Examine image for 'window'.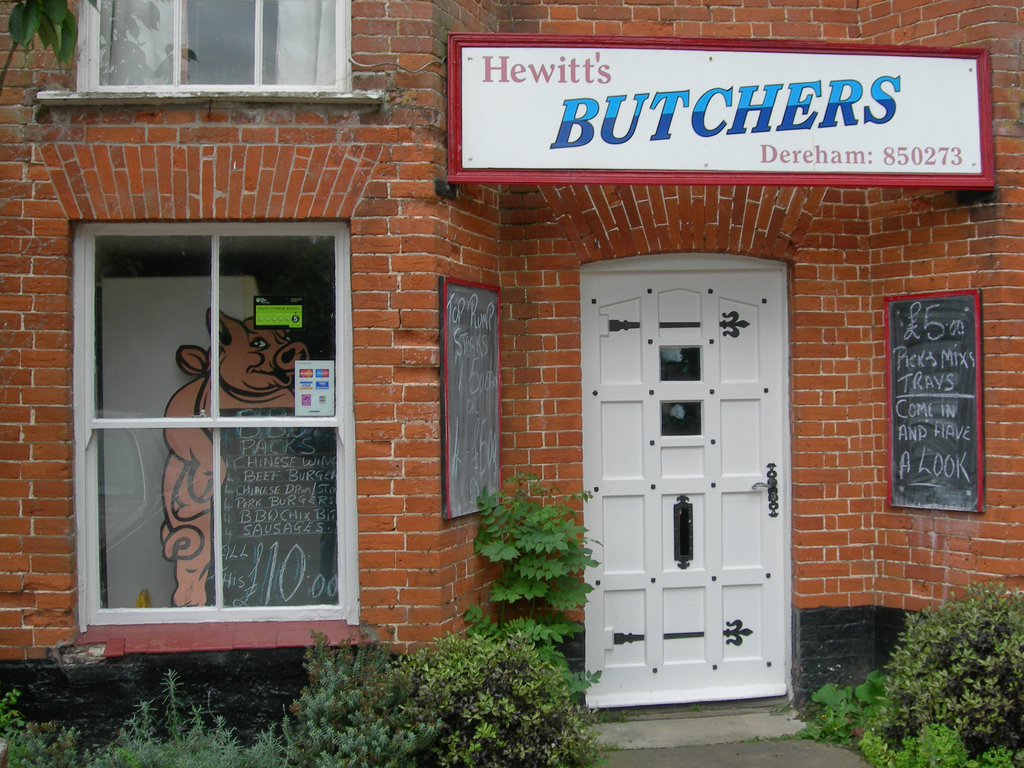
Examination result: crop(34, 0, 383, 100).
